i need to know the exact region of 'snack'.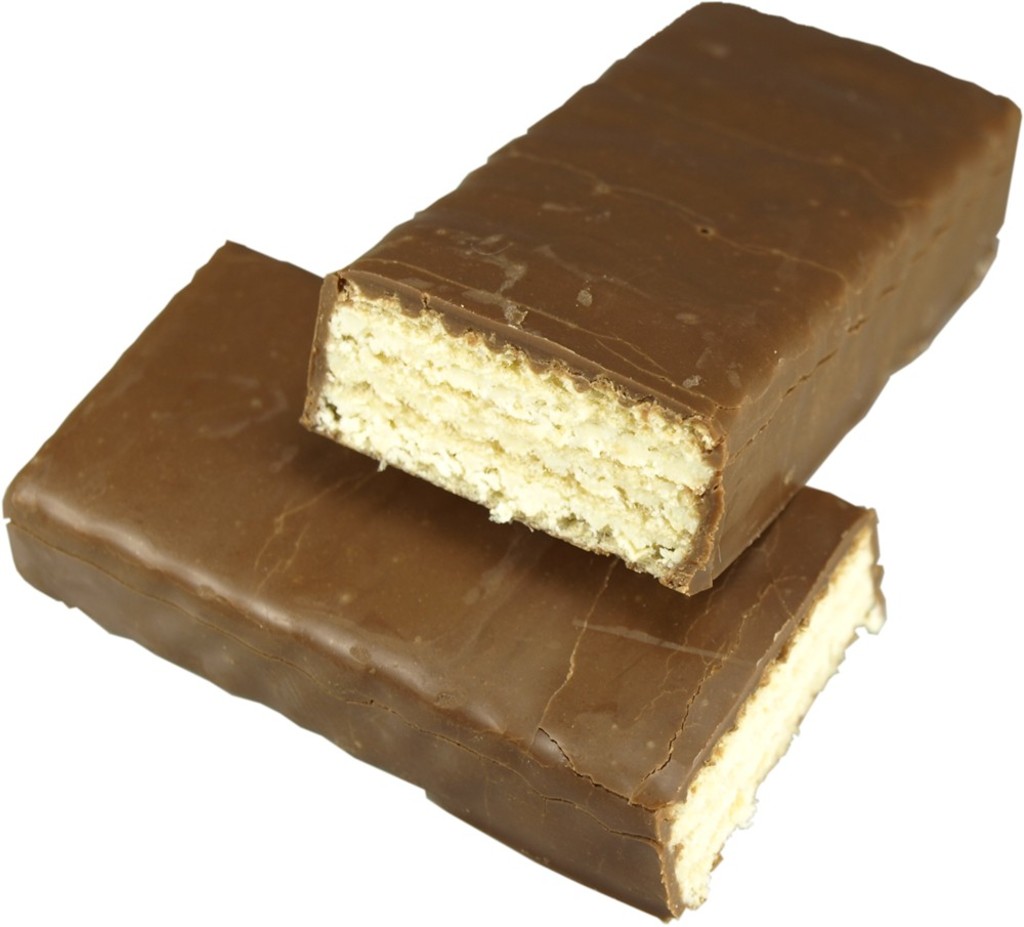
Region: <region>5, 240, 890, 914</region>.
